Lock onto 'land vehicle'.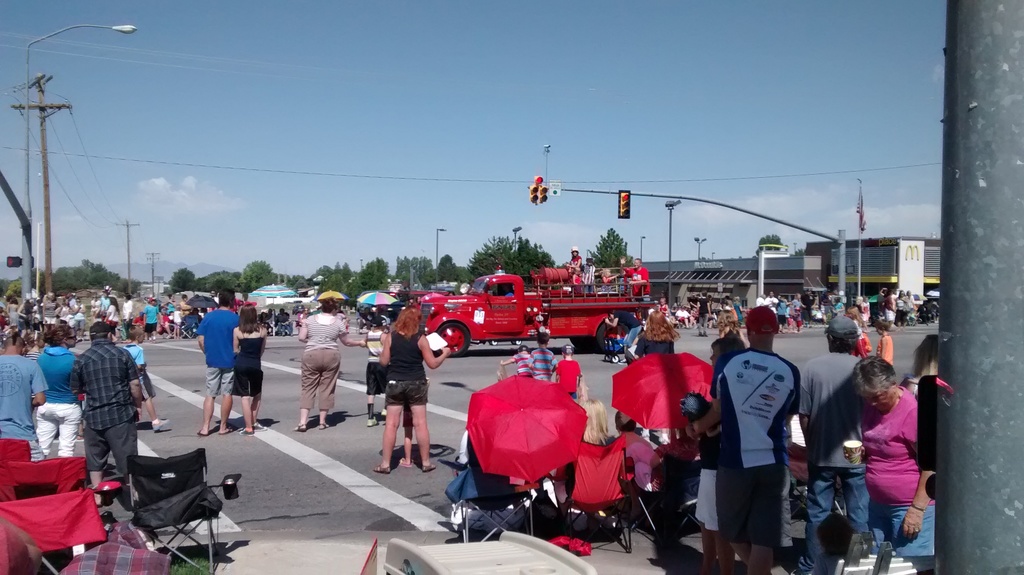
Locked: bbox=(358, 263, 703, 367).
